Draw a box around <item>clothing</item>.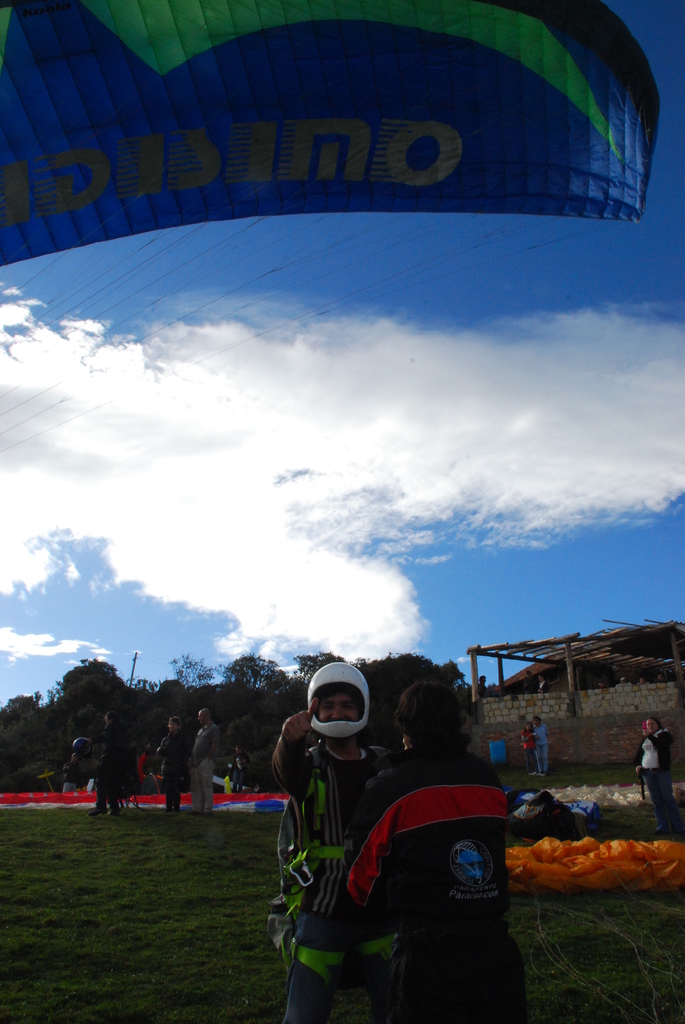
62:755:109:795.
